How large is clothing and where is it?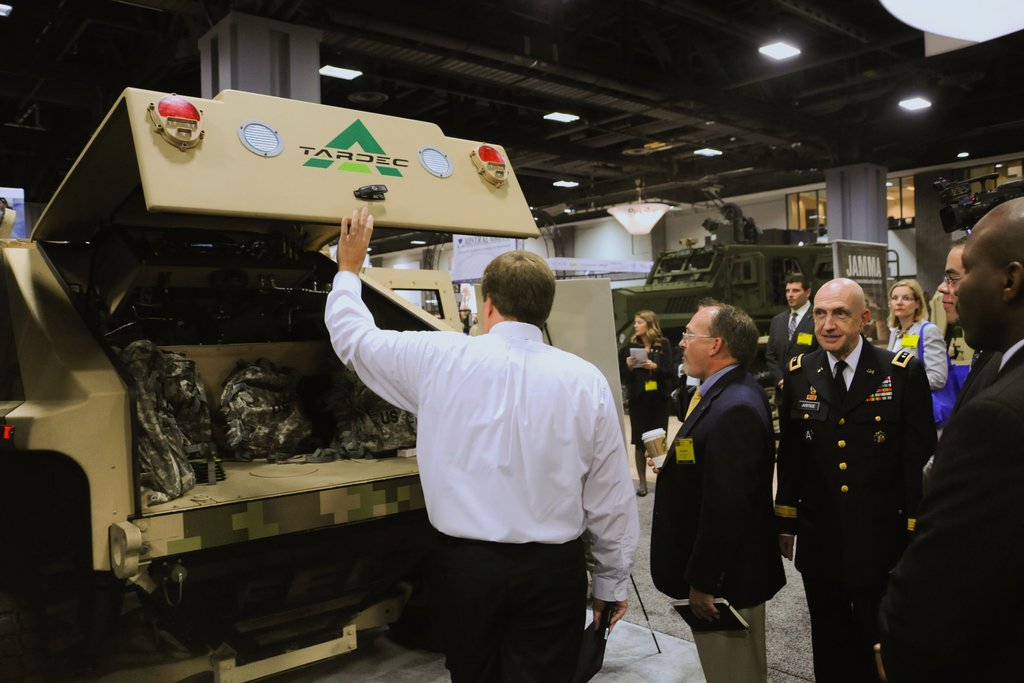
Bounding box: box=[649, 366, 791, 608].
